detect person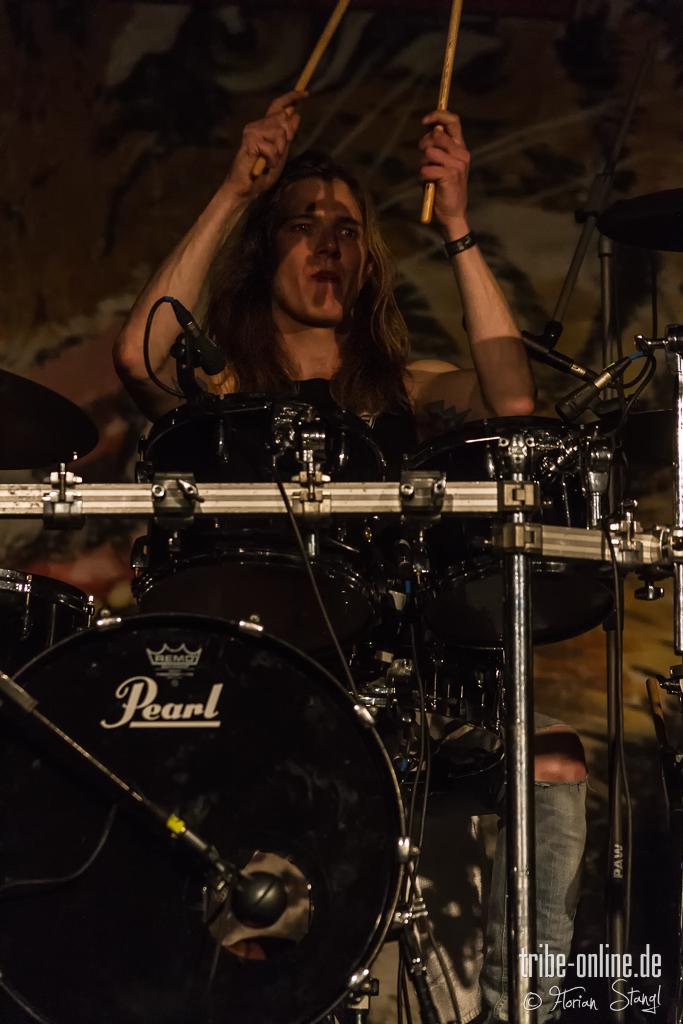
<box>110,77,591,1023</box>
